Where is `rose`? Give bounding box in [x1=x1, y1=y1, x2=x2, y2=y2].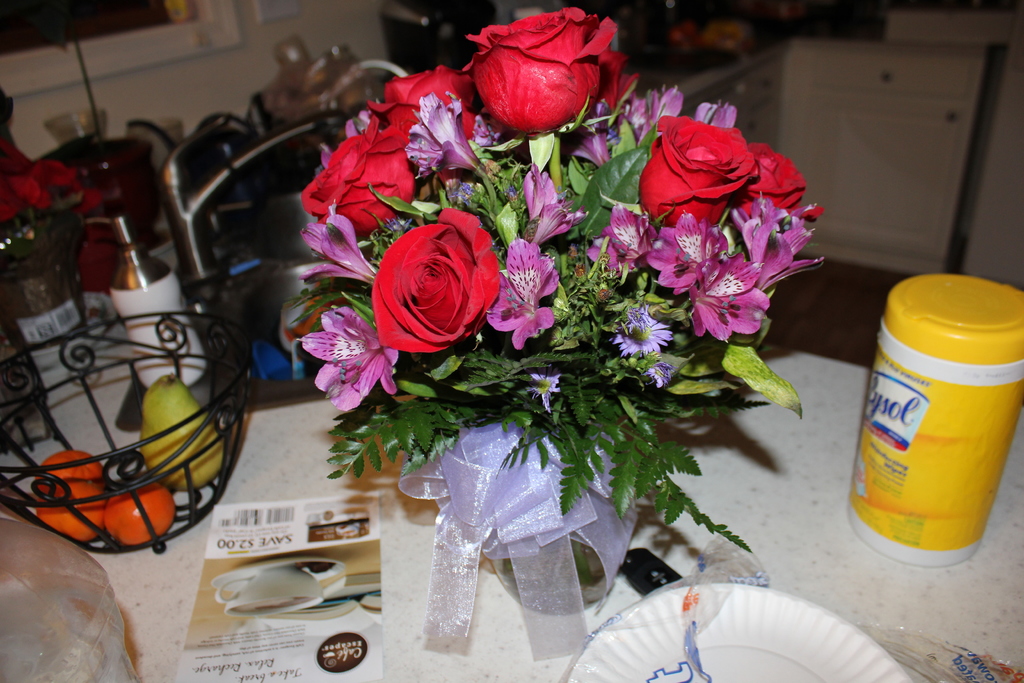
[x1=460, y1=5, x2=639, y2=139].
